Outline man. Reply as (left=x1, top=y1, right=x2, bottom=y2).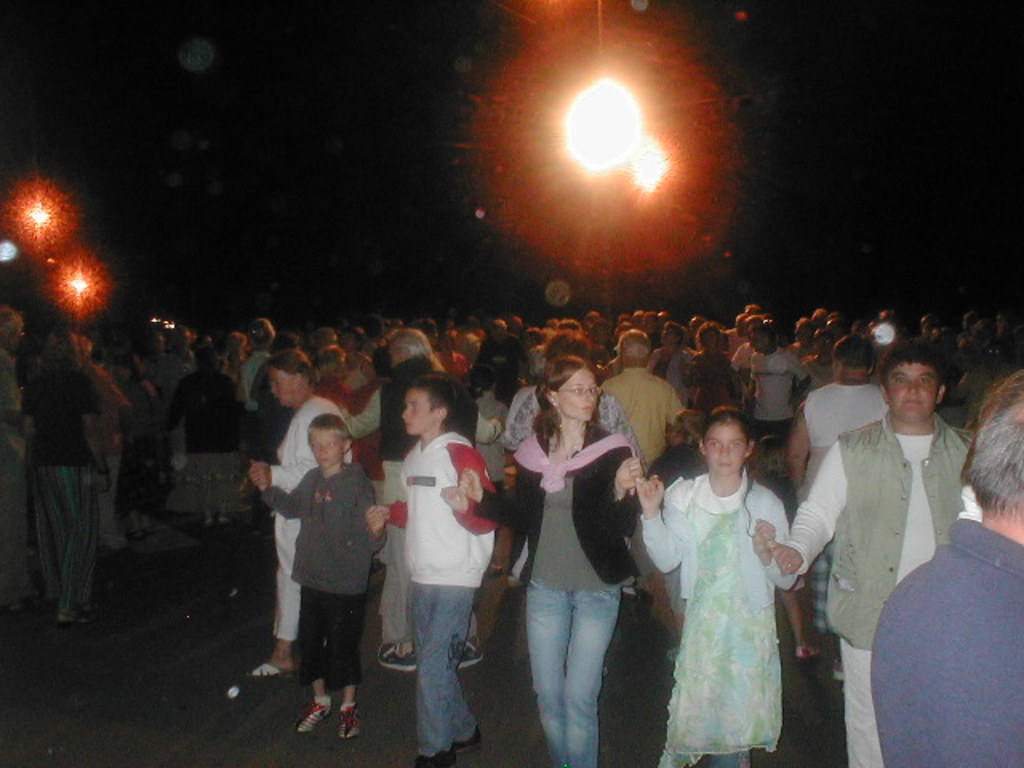
(left=872, top=363, right=1022, bottom=766).
